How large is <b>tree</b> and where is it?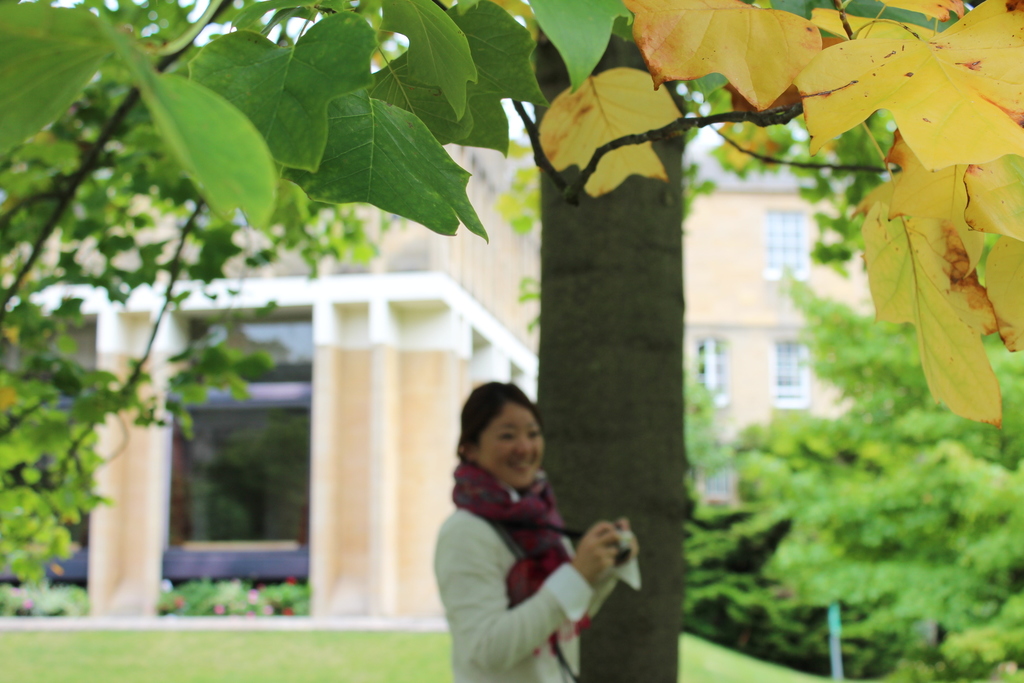
Bounding box: x1=0, y1=75, x2=418, y2=607.
